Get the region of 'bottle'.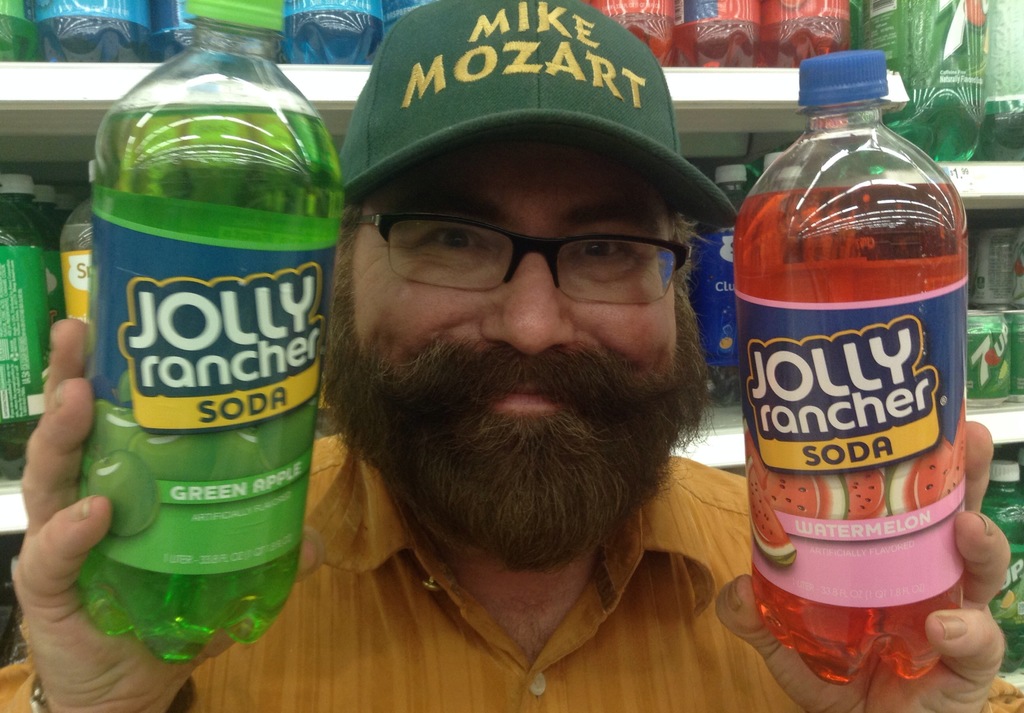
593, 0, 705, 78.
